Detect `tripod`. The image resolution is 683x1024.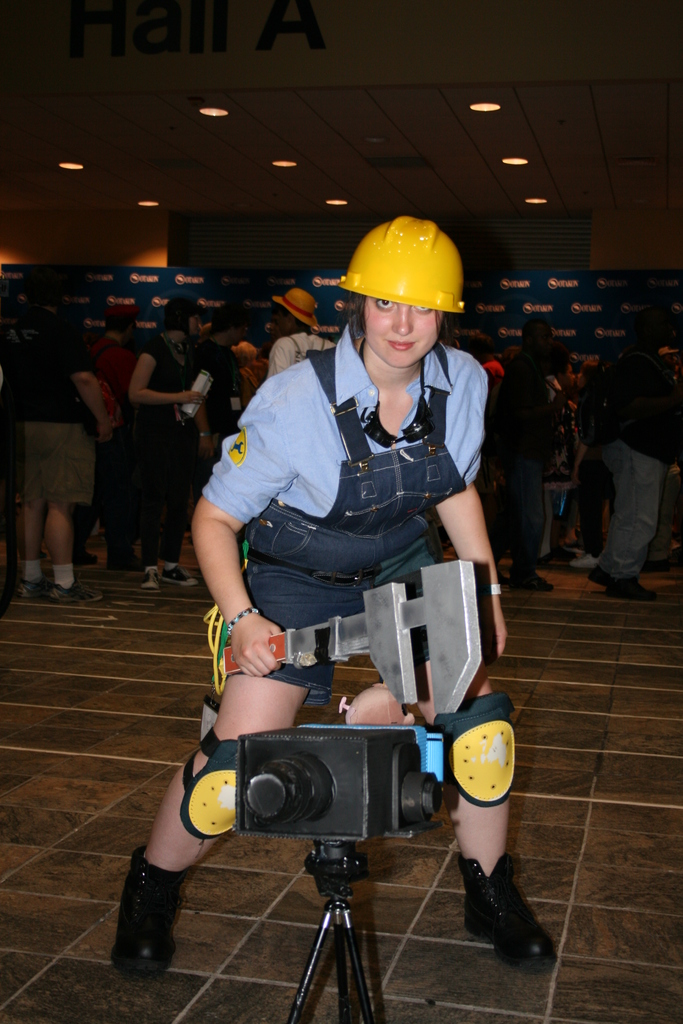
<region>286, 843, 378, 1023</region>.
